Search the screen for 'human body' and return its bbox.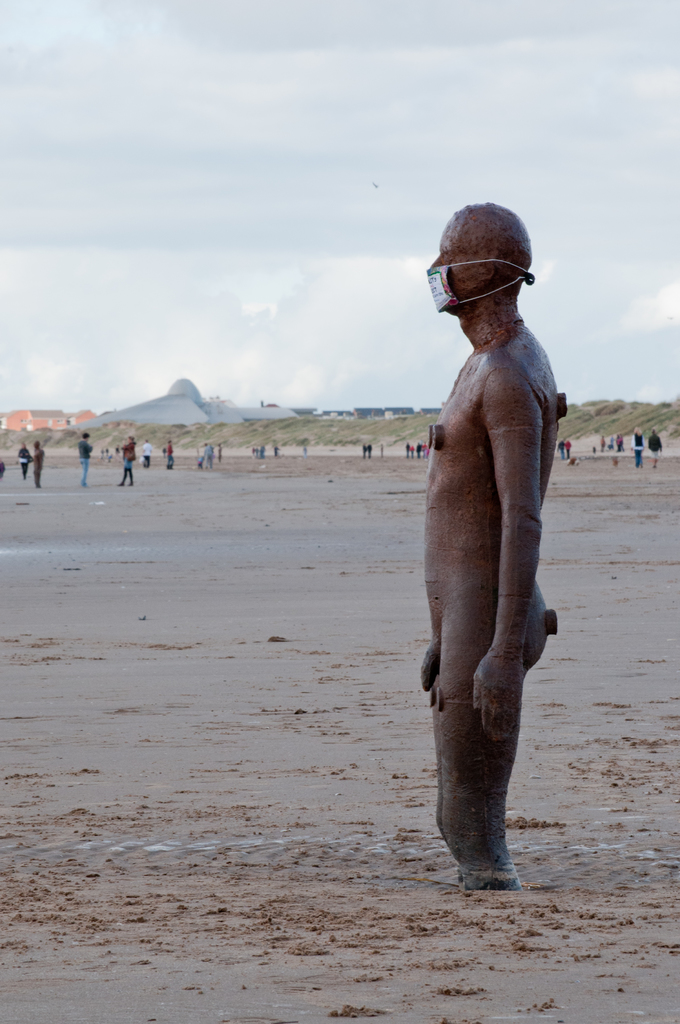
Found: BBox(77, 429, 89, 487).
